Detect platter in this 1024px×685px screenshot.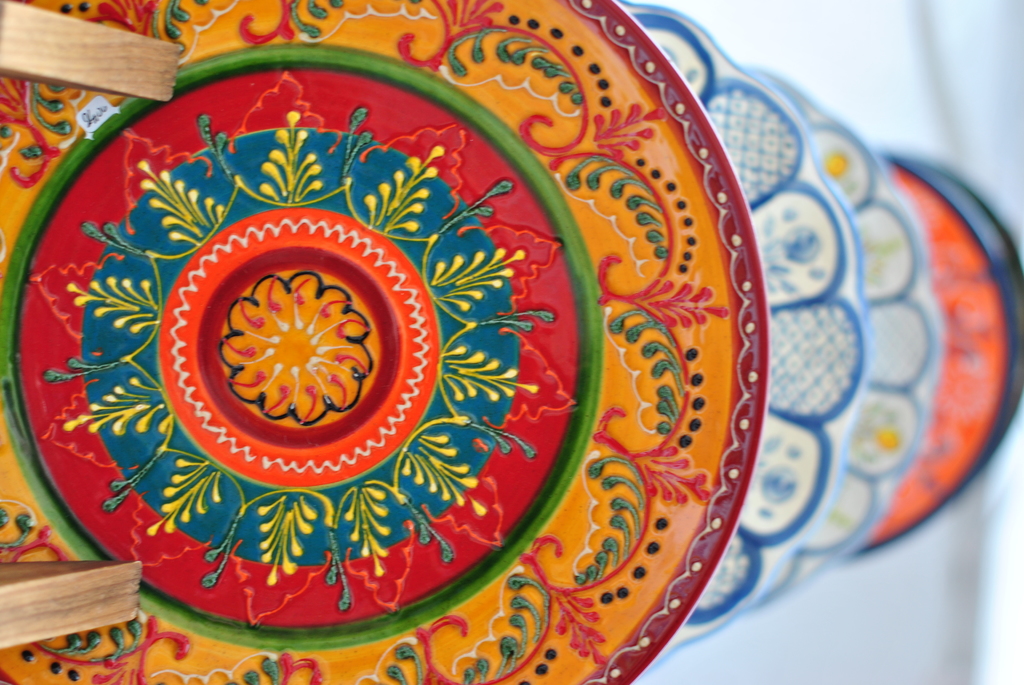
Detection: {"x1": 850, "y1": 153, "x2": 1012, "y2": 561}.
